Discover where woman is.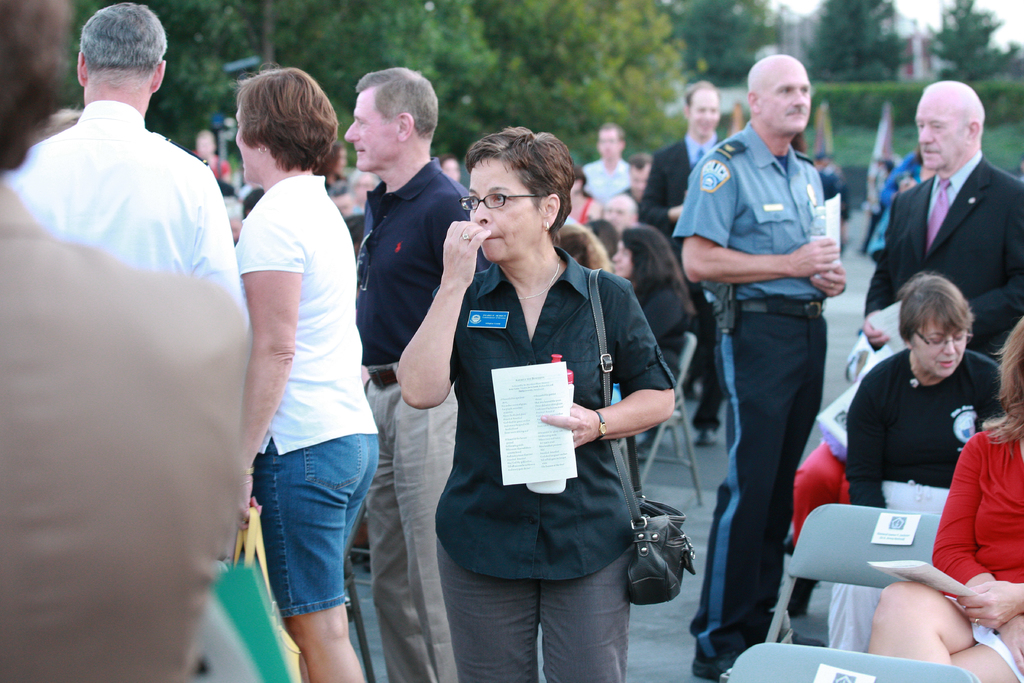
Discovered at 837, 267, 1023, 648.
